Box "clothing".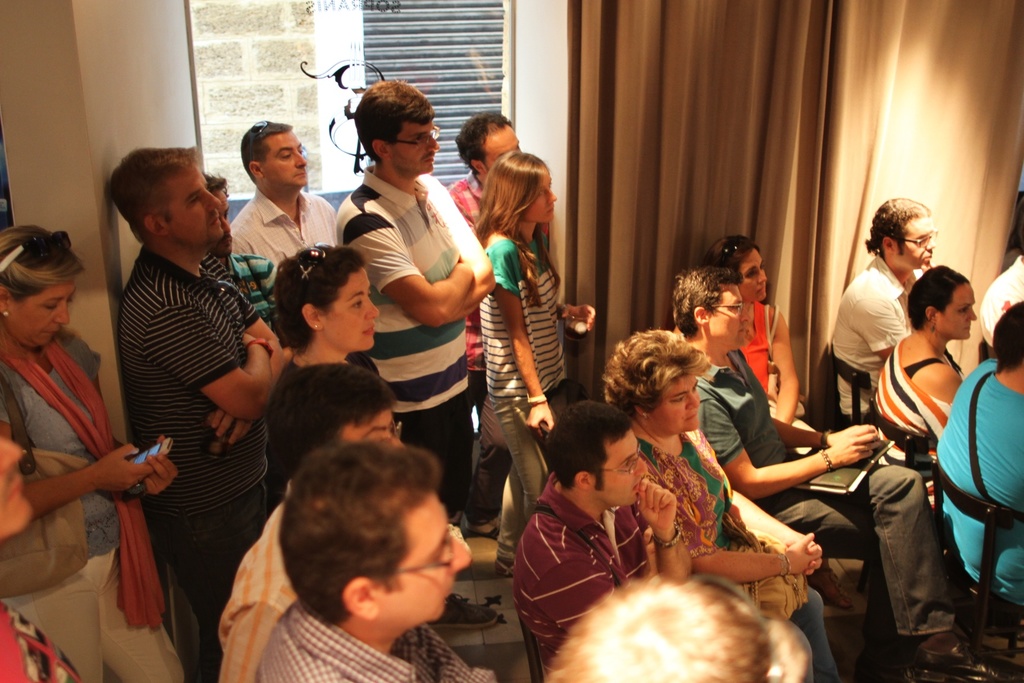
l=246, t=602, r=504, b=682.
